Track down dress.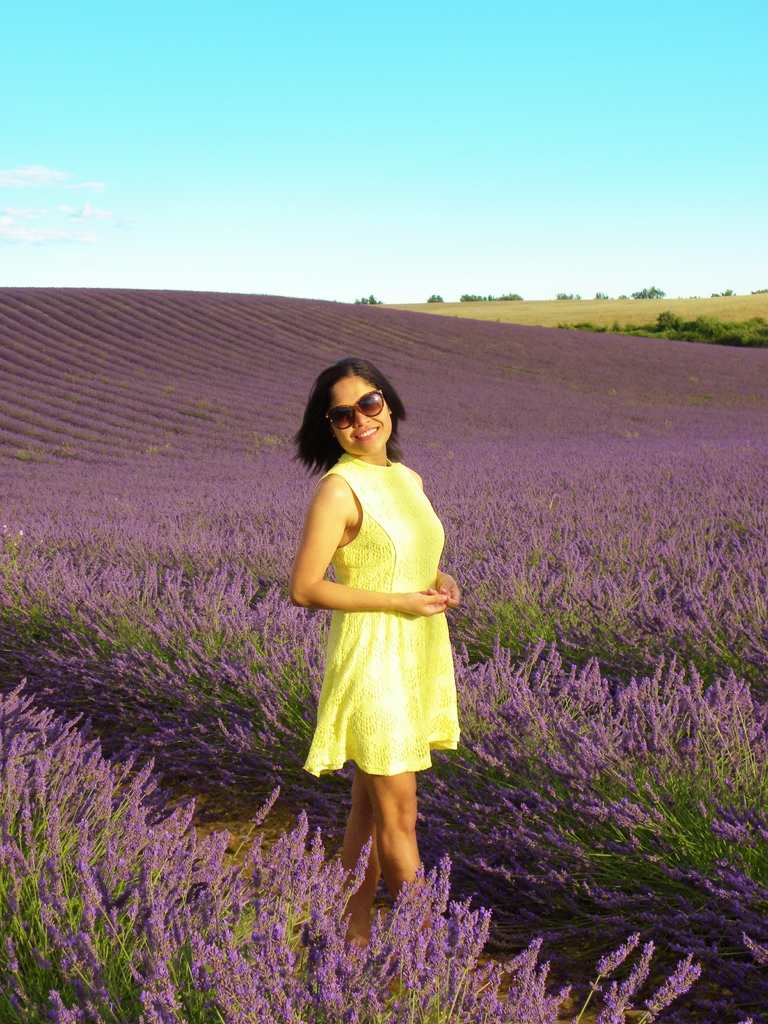
Tracked to rect(295, 476, 454, 761).
